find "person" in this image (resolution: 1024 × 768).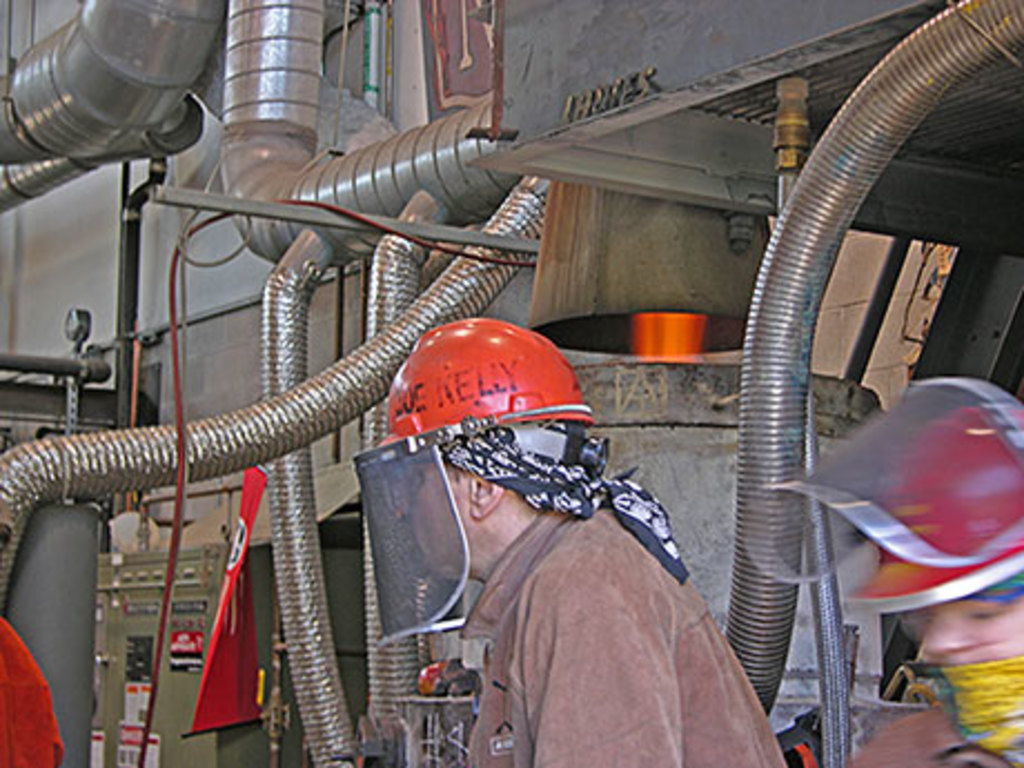
region(356, 296, 759, 755).
